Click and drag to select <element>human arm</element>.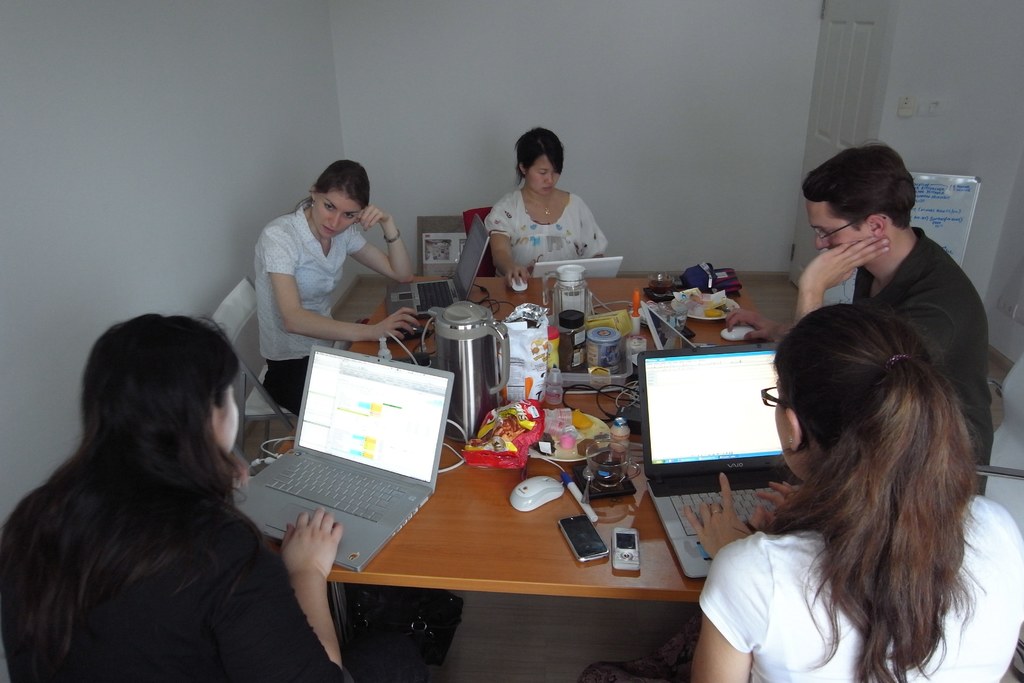
Selection: crop(218, 502, 358, 682).
